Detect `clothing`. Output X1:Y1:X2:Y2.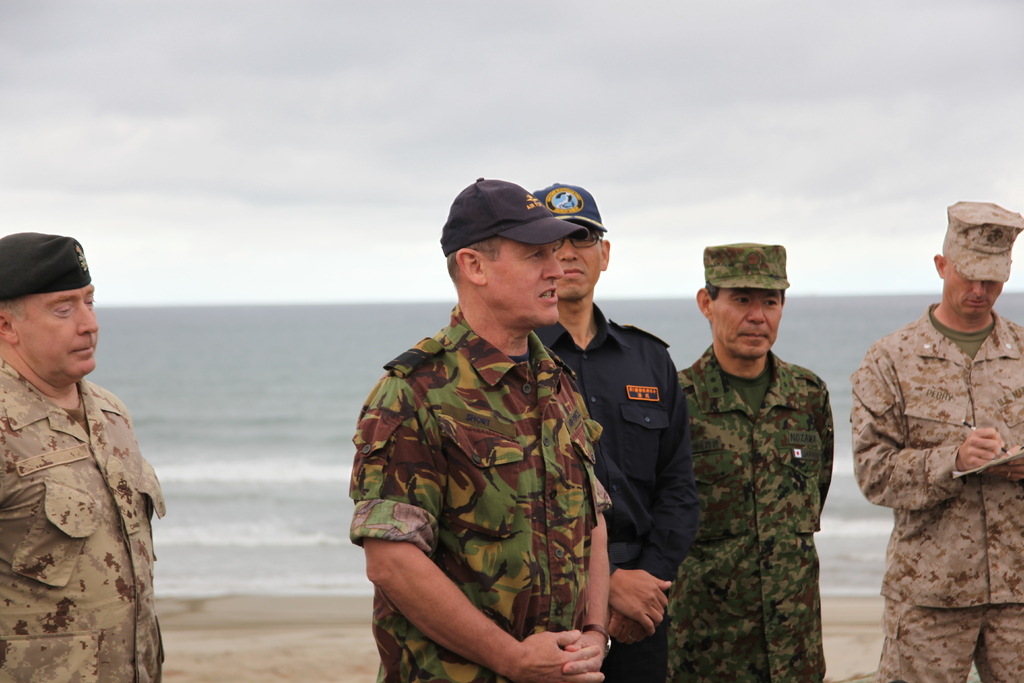
0:357:169:682.
